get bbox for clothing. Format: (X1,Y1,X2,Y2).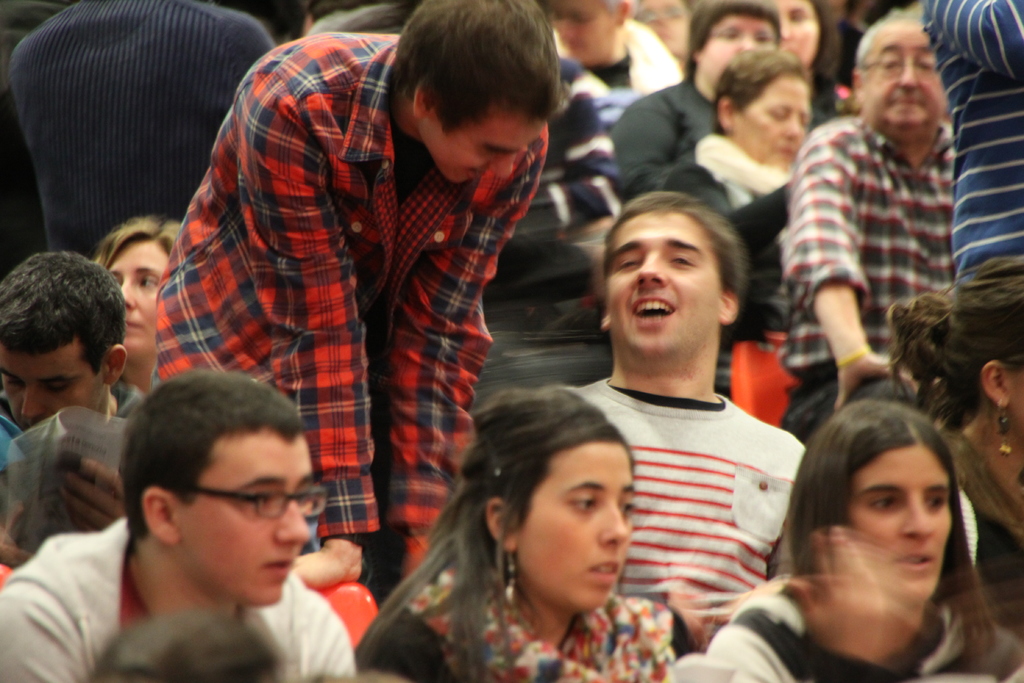
(611,75,697,194).
